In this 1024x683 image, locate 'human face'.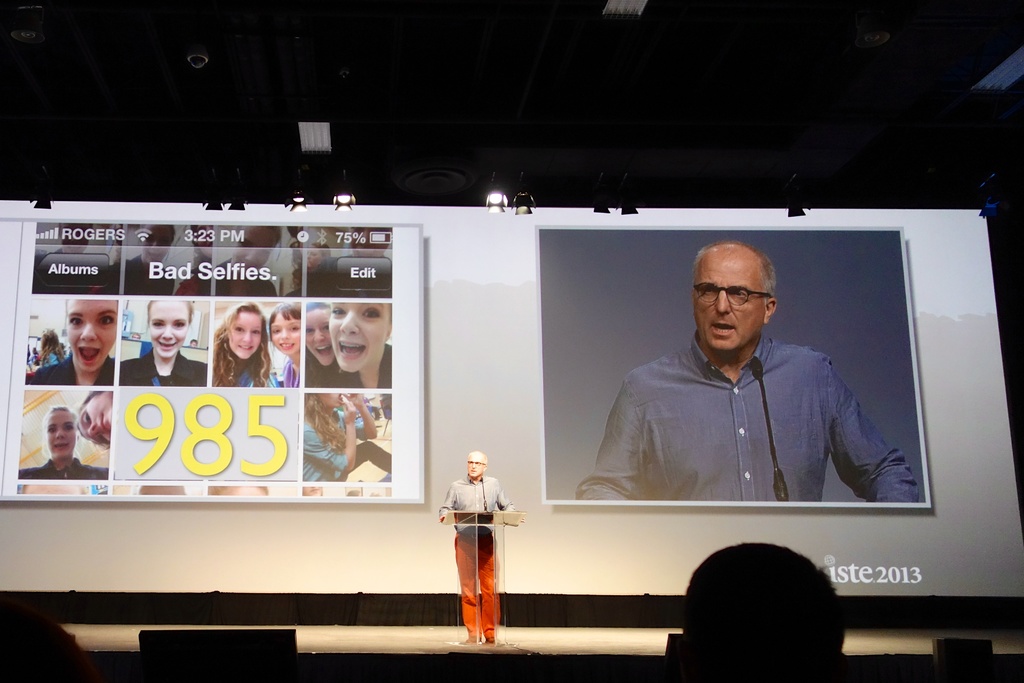
Bounding box: <bbox>228, 314, 261, 359</bbox>.
